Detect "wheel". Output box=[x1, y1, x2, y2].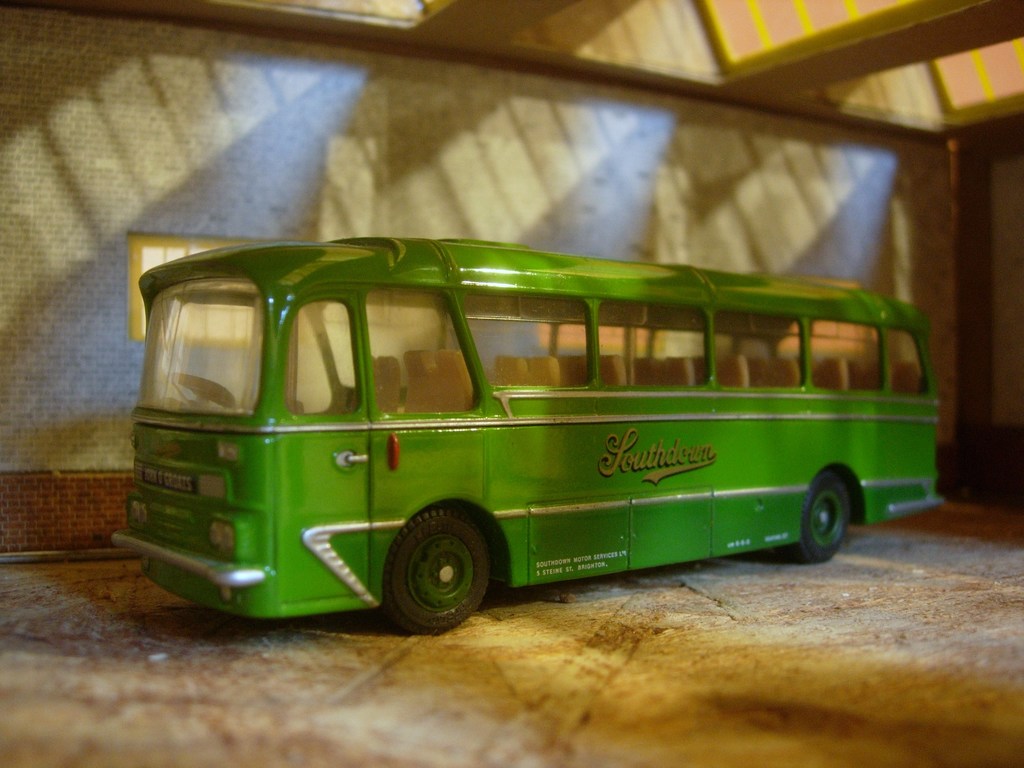
box=[794, 470, 852, 566].
